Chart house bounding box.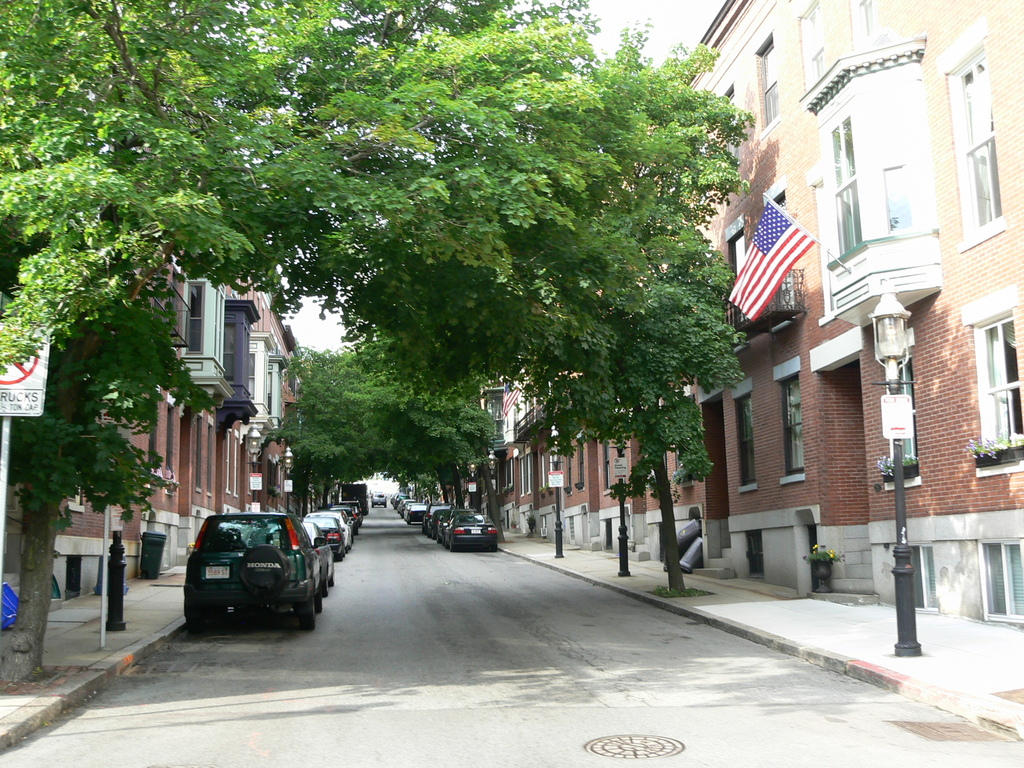
Charted: {"left": 436, "top": 0, "right": 1023, "bottom": 640}.
